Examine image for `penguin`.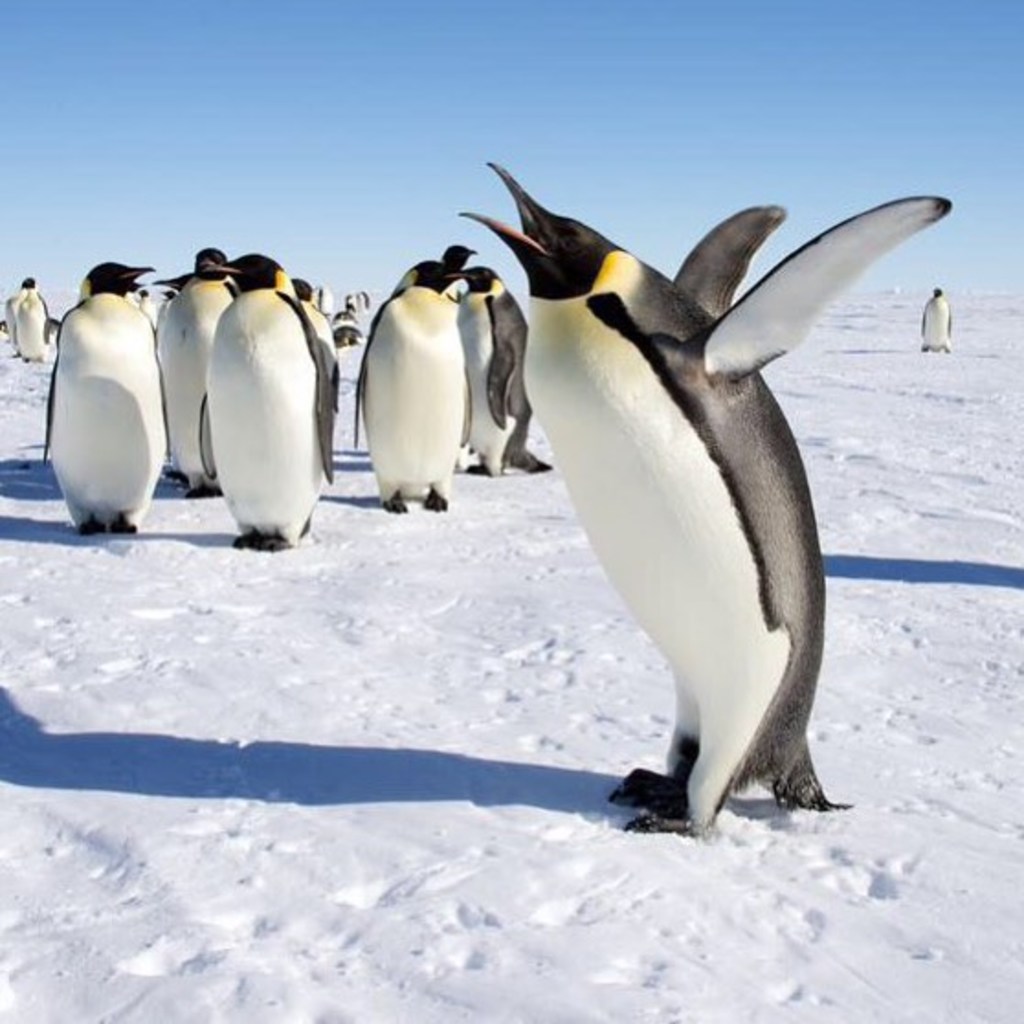
Examination result: 189:242:336:560.
